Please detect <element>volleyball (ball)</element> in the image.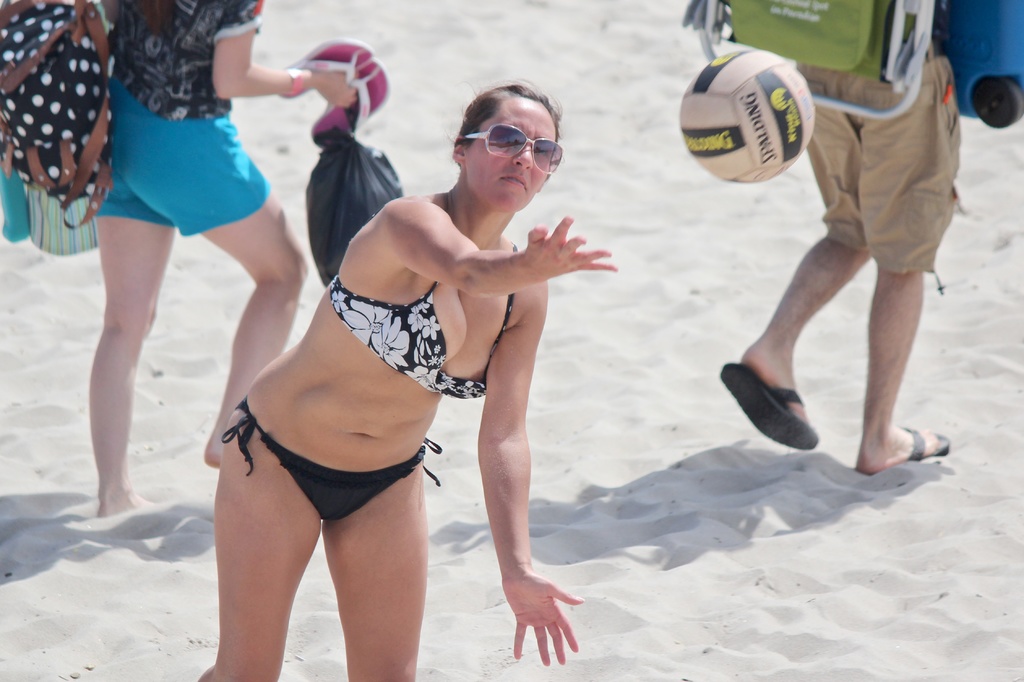
region(671, 47, 816, 184).
